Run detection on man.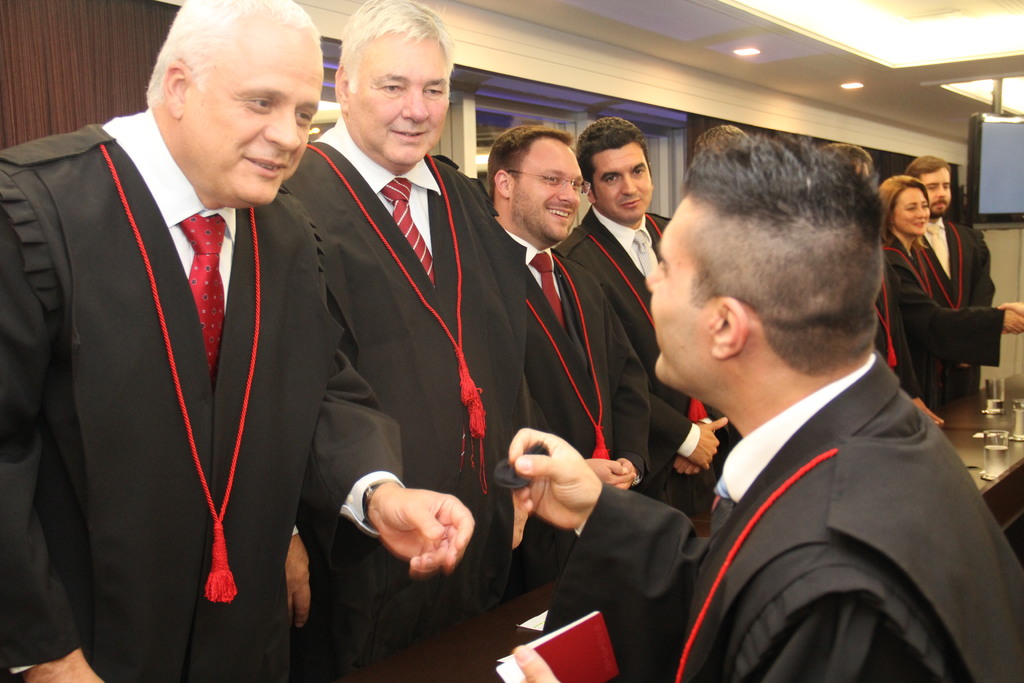
Result: [0,0,477,680].
